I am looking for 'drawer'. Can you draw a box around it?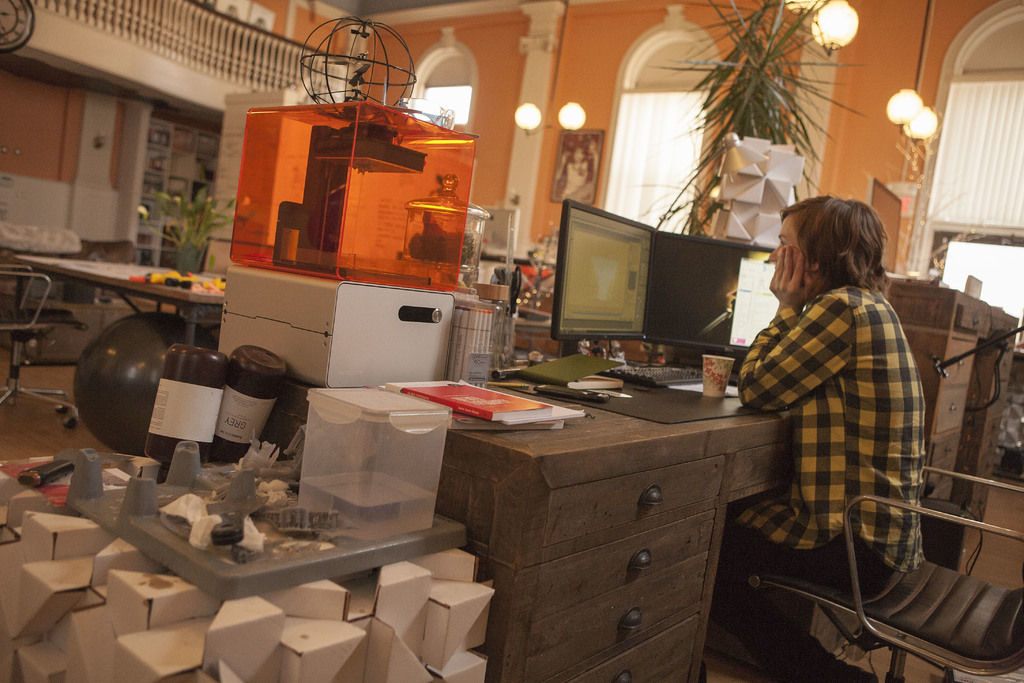
Sure, the bounding box is <region>940, 340, 977, 383</region>.
